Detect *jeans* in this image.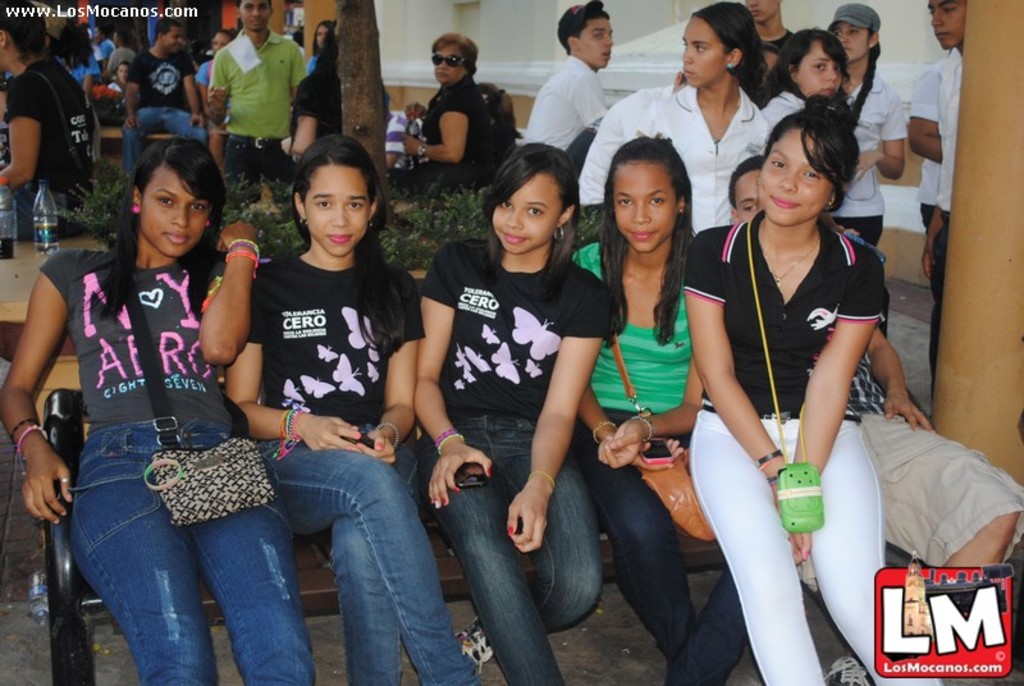
Detection: select_region(266, 439, 488, 685).
